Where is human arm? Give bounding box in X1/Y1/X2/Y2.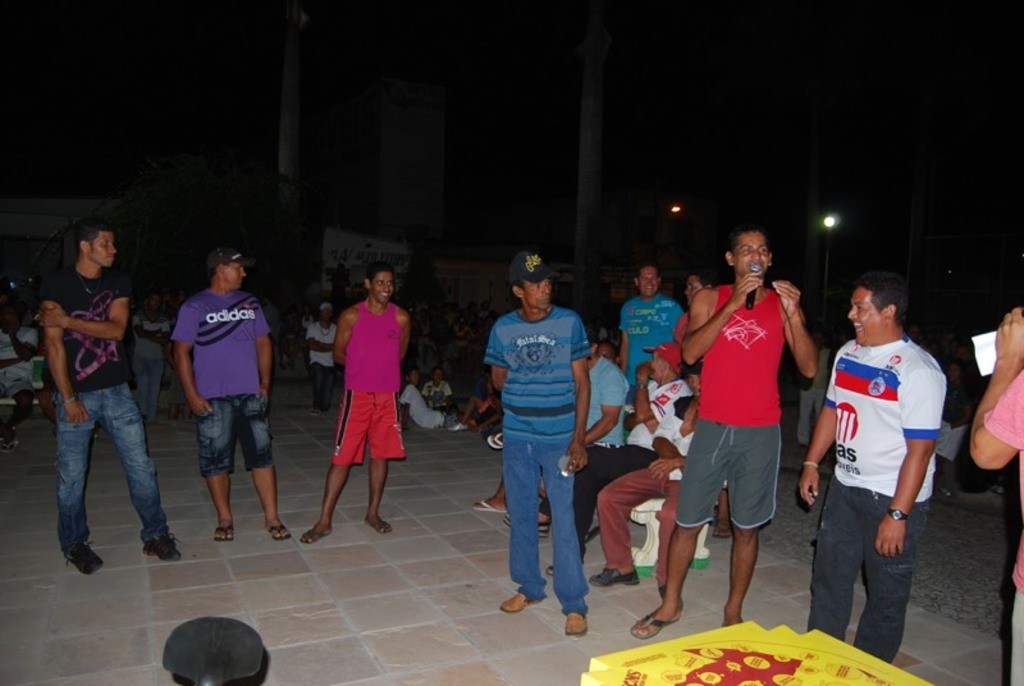
637/362/668/425.
